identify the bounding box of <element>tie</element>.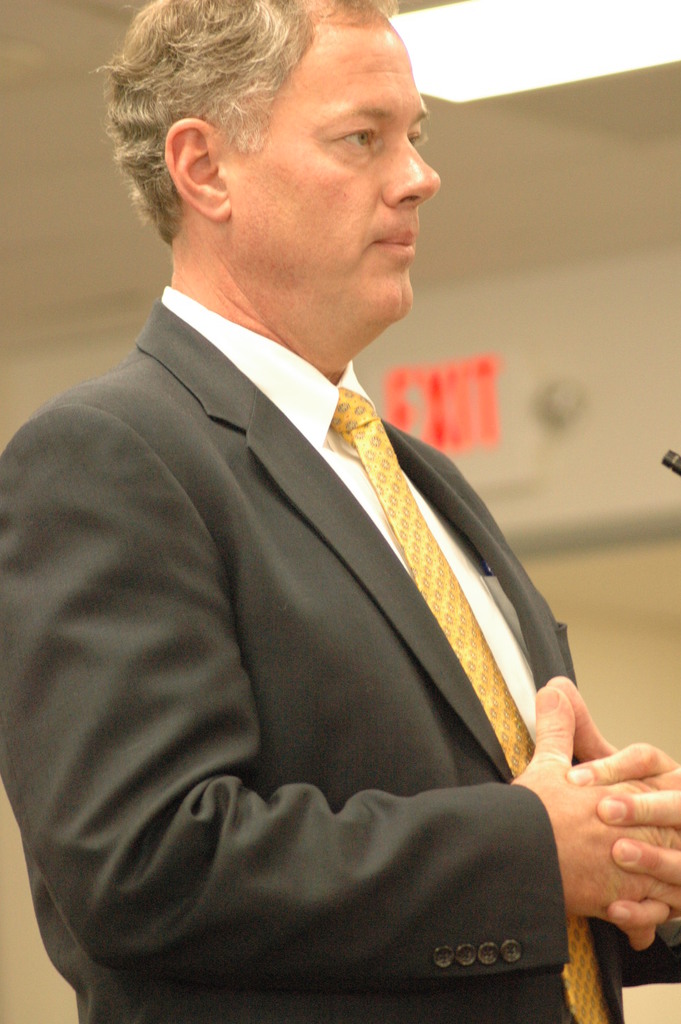
(x1=334, y1=381, x2=616, y2=1023).
